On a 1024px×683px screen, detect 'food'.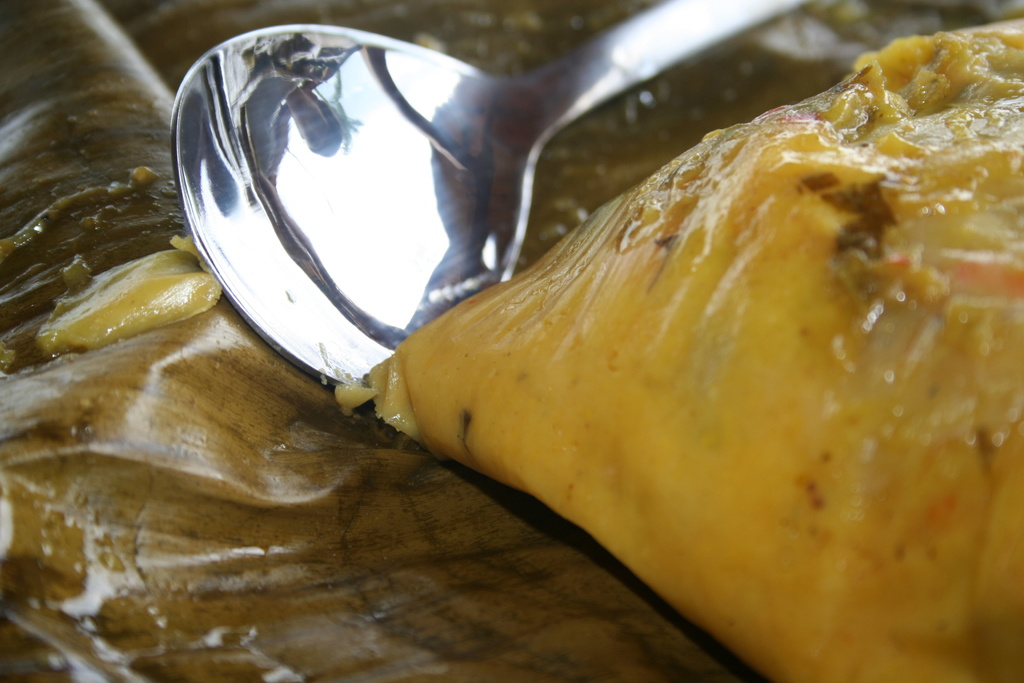
BBox(324, 44, 1023, 628).
